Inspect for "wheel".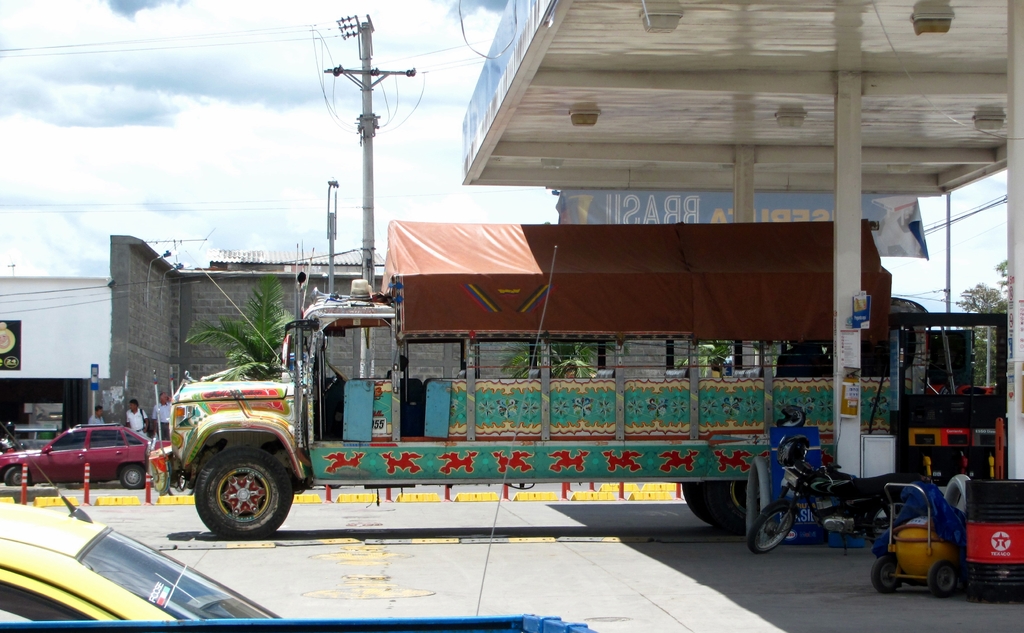
Inspection: box=[122, 464, 147, 484].
